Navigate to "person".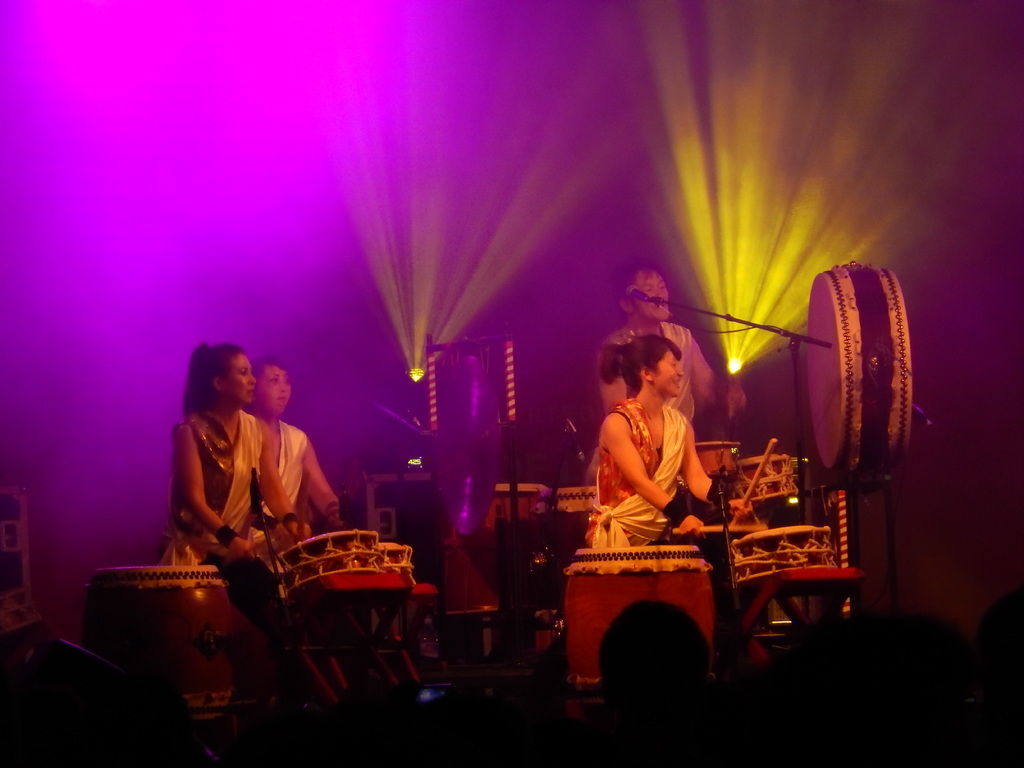
Navigation target: {"left": 587, "top": 335, "right": 773, "bottom": 664}.
